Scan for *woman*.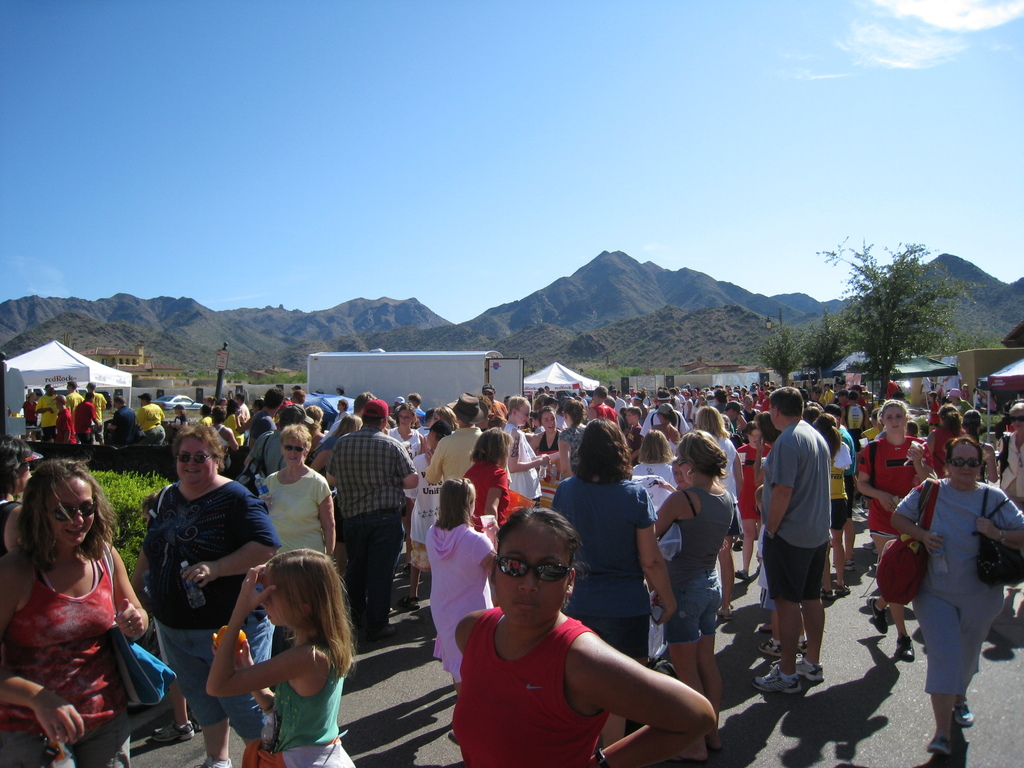
Scan result: 386:404:429:572.
